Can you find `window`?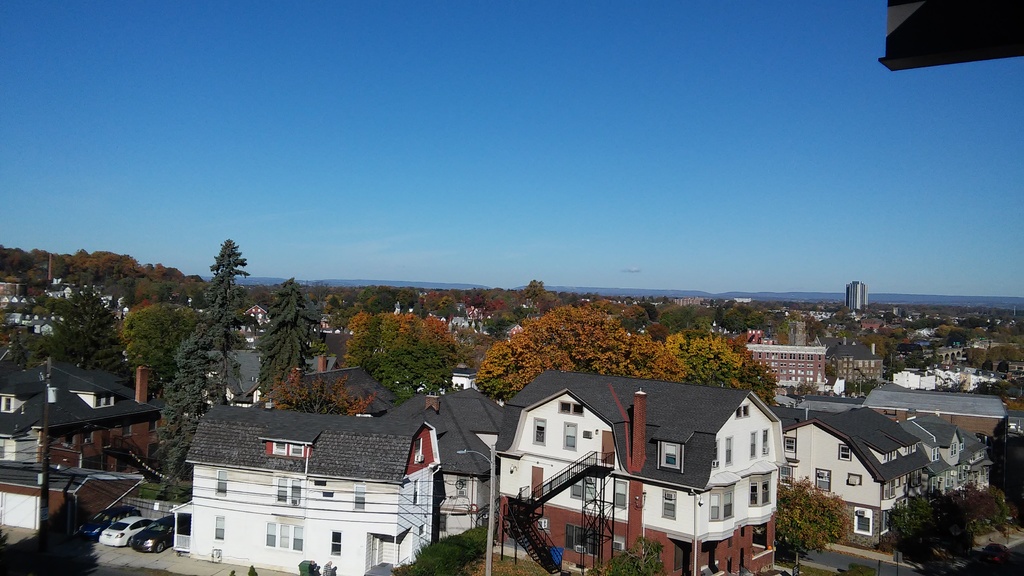
Yes, bounding box: rect(349, 483, 367, 513).
